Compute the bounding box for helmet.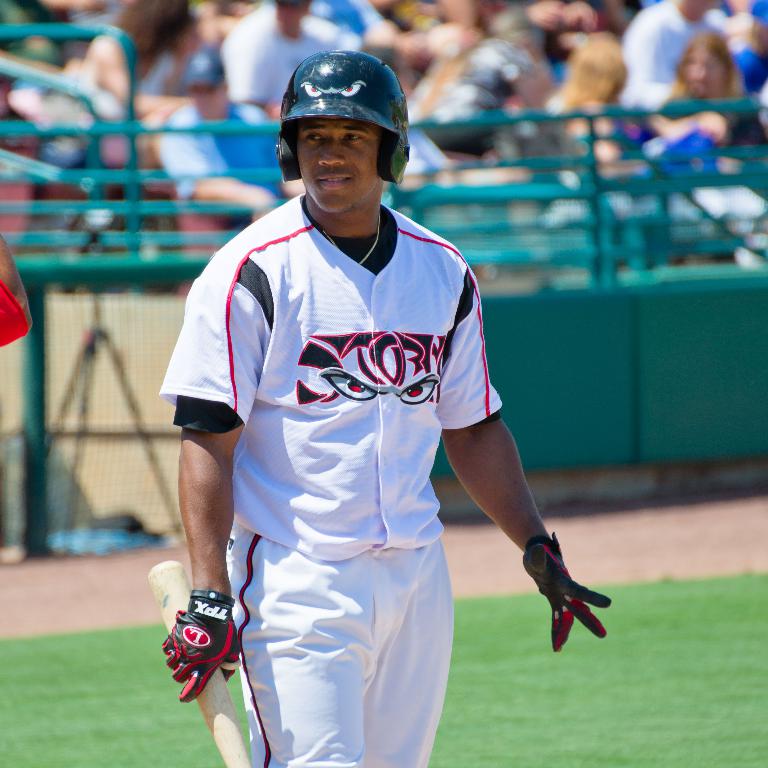
x1=279 y1=51 x2=419 y2=190.
